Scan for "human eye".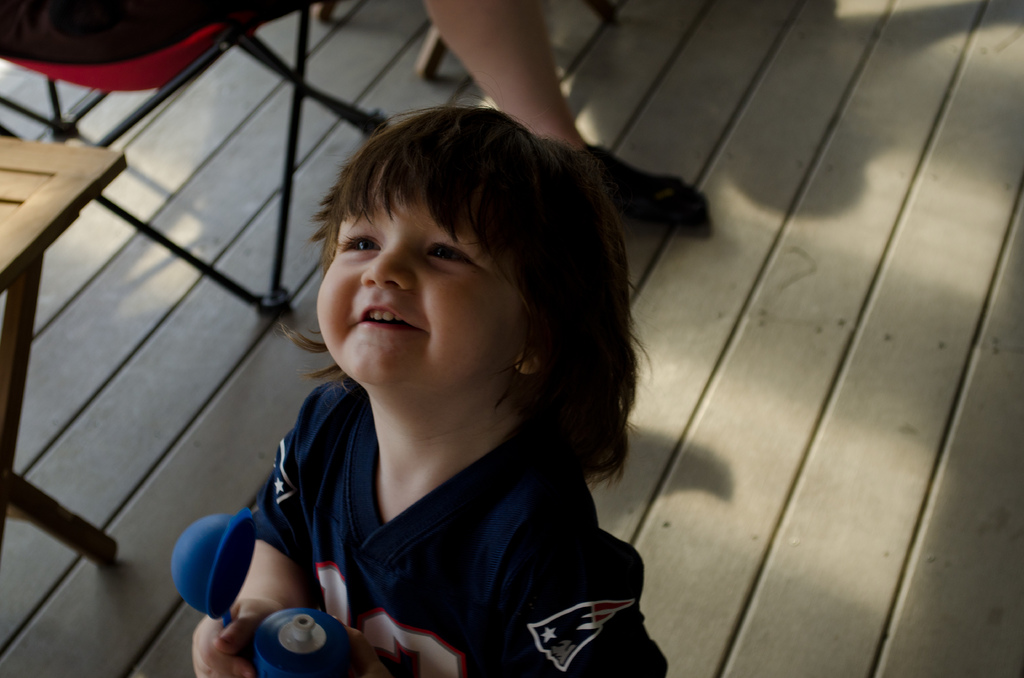
Scan result: x1=420, y1=236, x2=478, y2=266.
